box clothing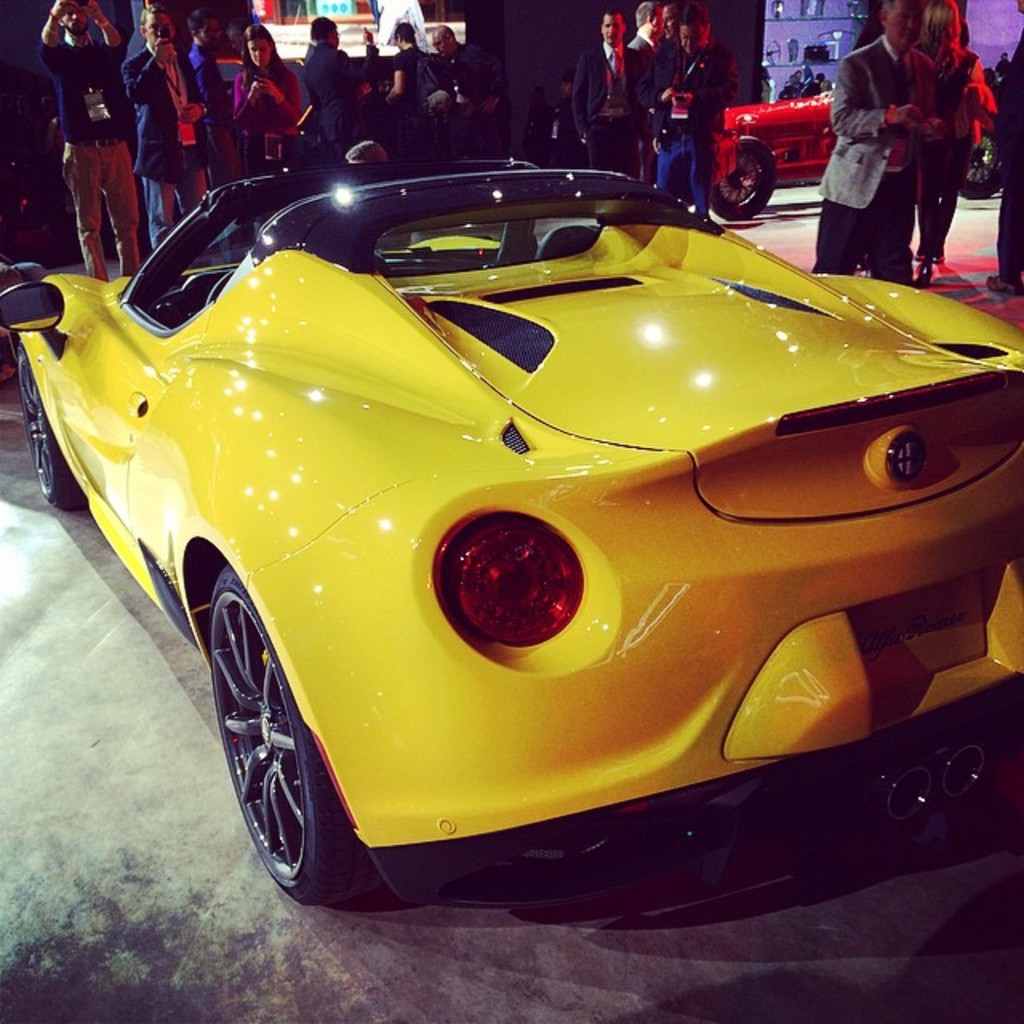
918, 43, 1000, 264
